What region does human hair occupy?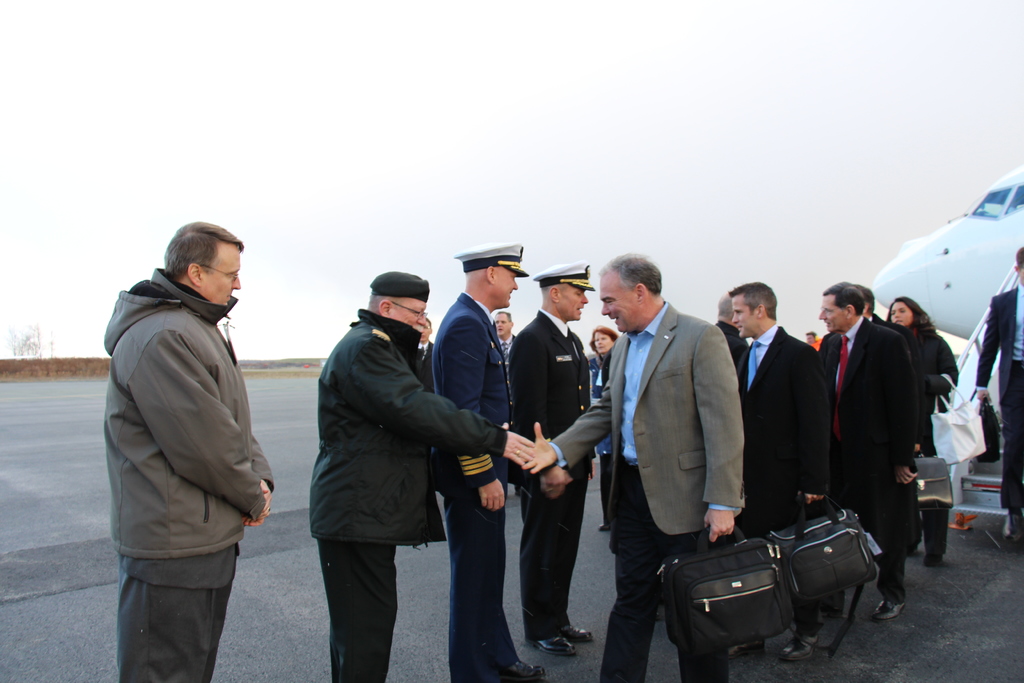
x1=366 y1=292 x2=406 y2=317.
